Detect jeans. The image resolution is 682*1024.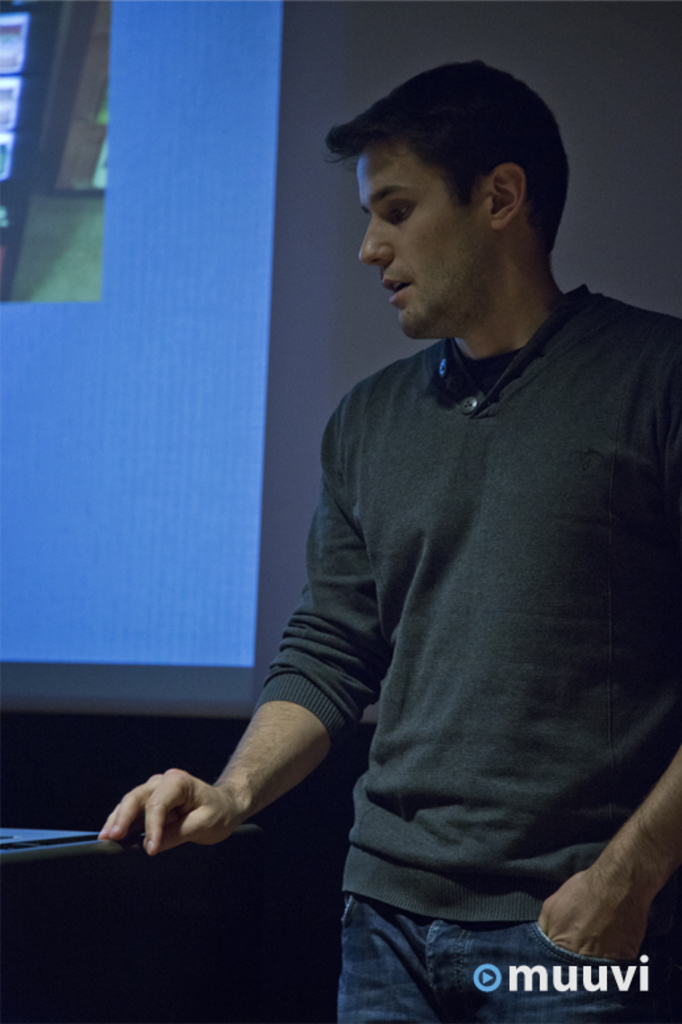
Rect(324, 890, 681, 1023).
